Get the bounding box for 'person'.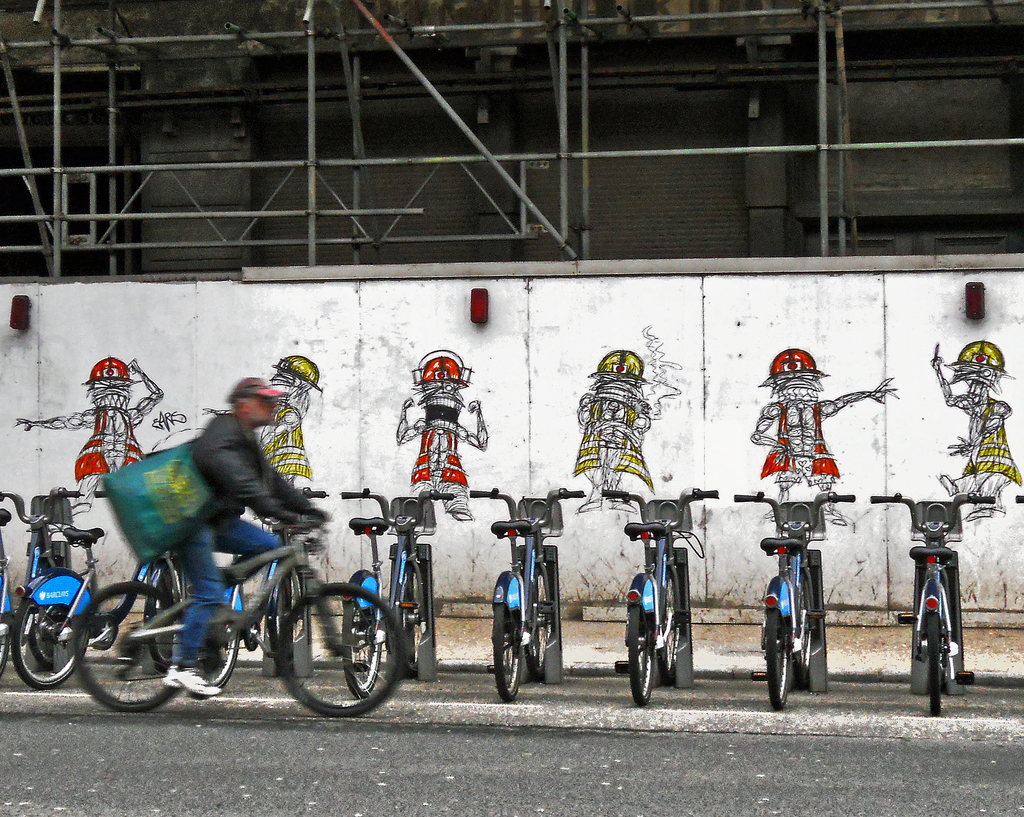
pyautogui.locateOnScreen(570, 348, 641, 514).
